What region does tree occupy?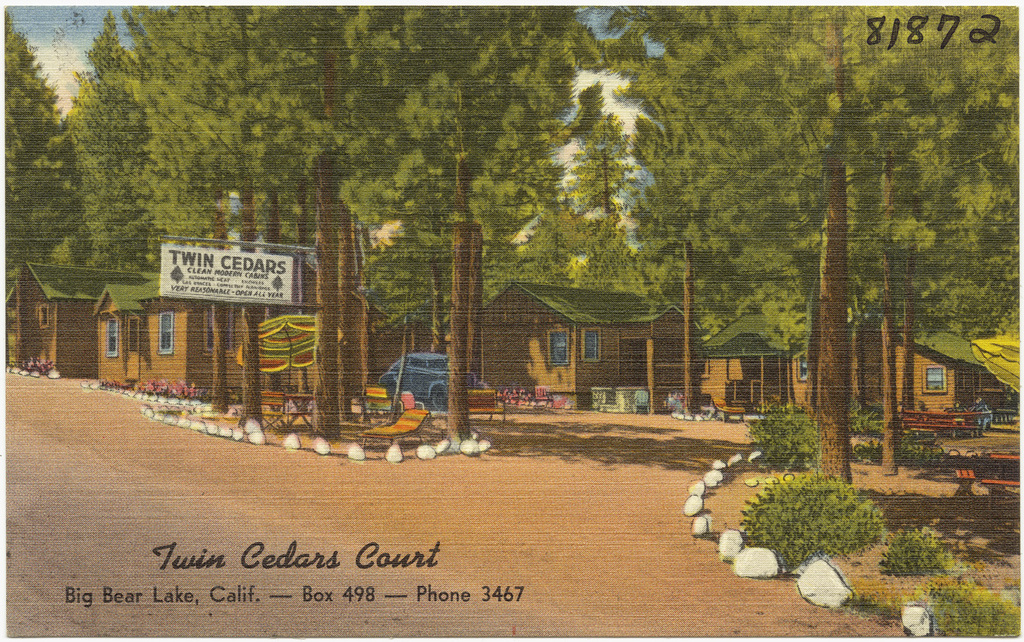
(left=601, top=0, right=1019, bottom=484).
